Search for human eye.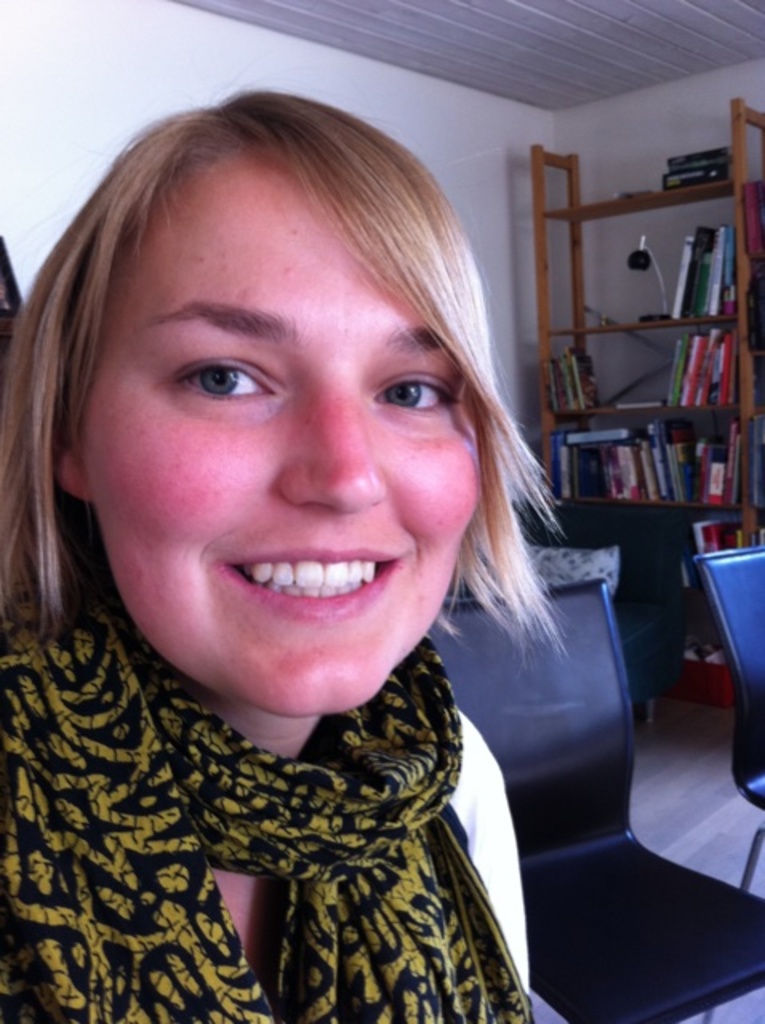
Found at (150, 334, 285, 418).
